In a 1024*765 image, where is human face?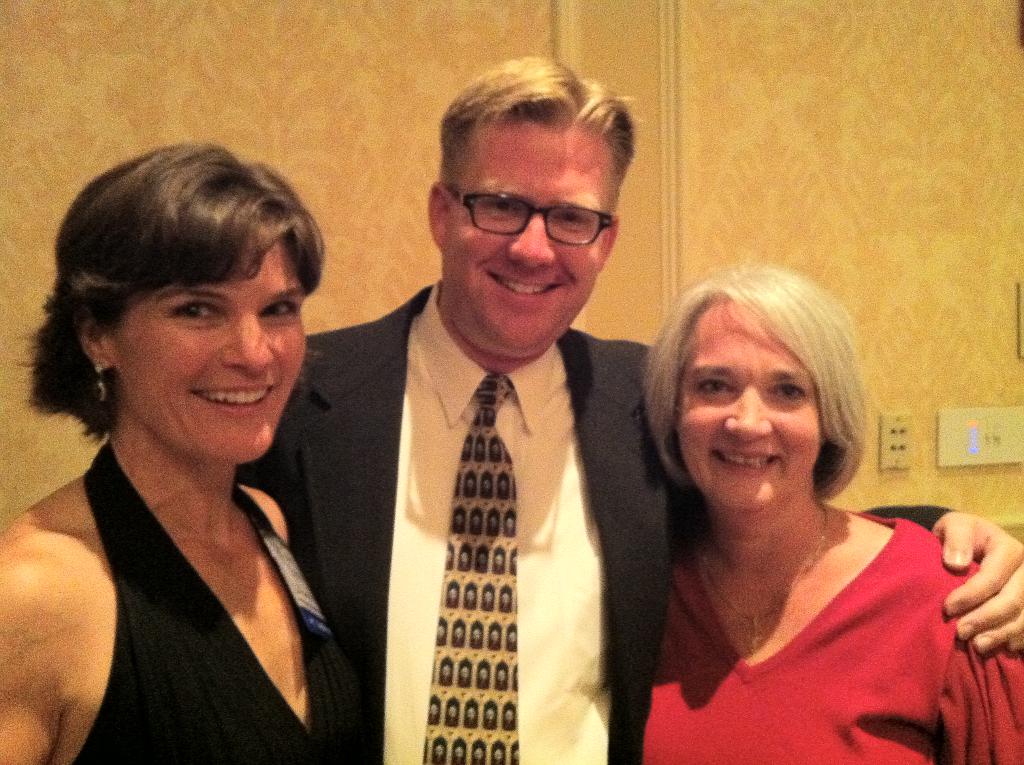
pyautogui.locateOnScreen(108, 238, 307, 465).
